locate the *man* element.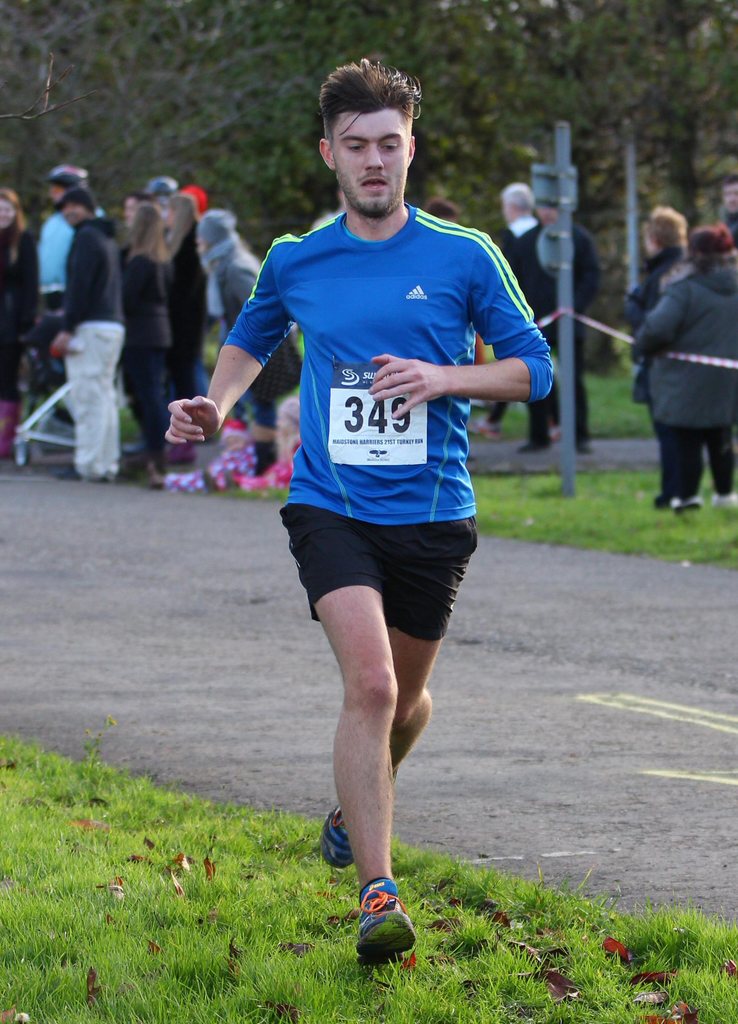
Element bbox: [left=38, top=163, right=97, bottom=401].
